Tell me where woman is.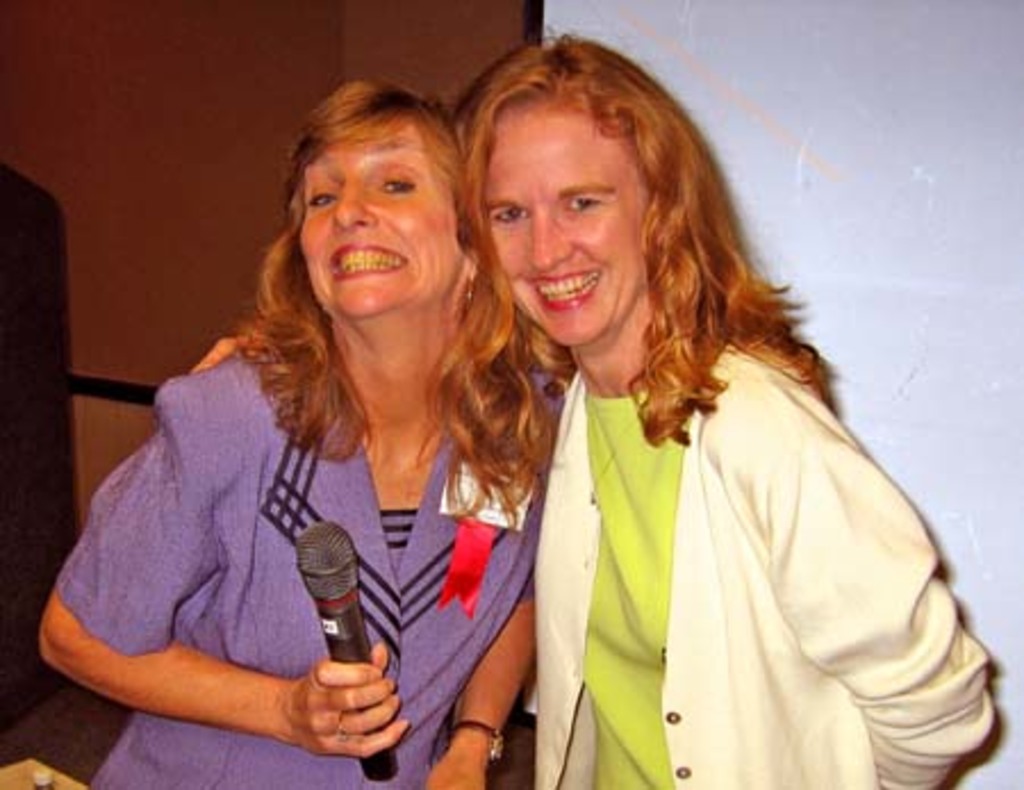
woman is at {"left": 36, "top": 75, "right": 580, "bottom": 788}.
